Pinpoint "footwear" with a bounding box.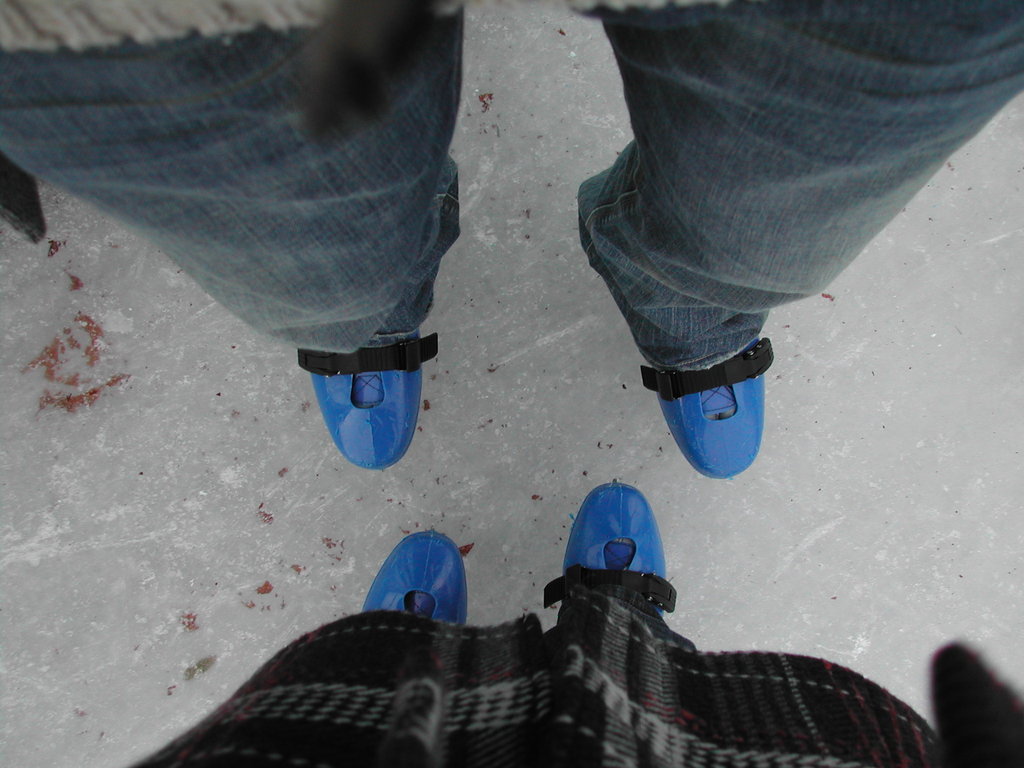
BBox(292, 331, 439, 478).
